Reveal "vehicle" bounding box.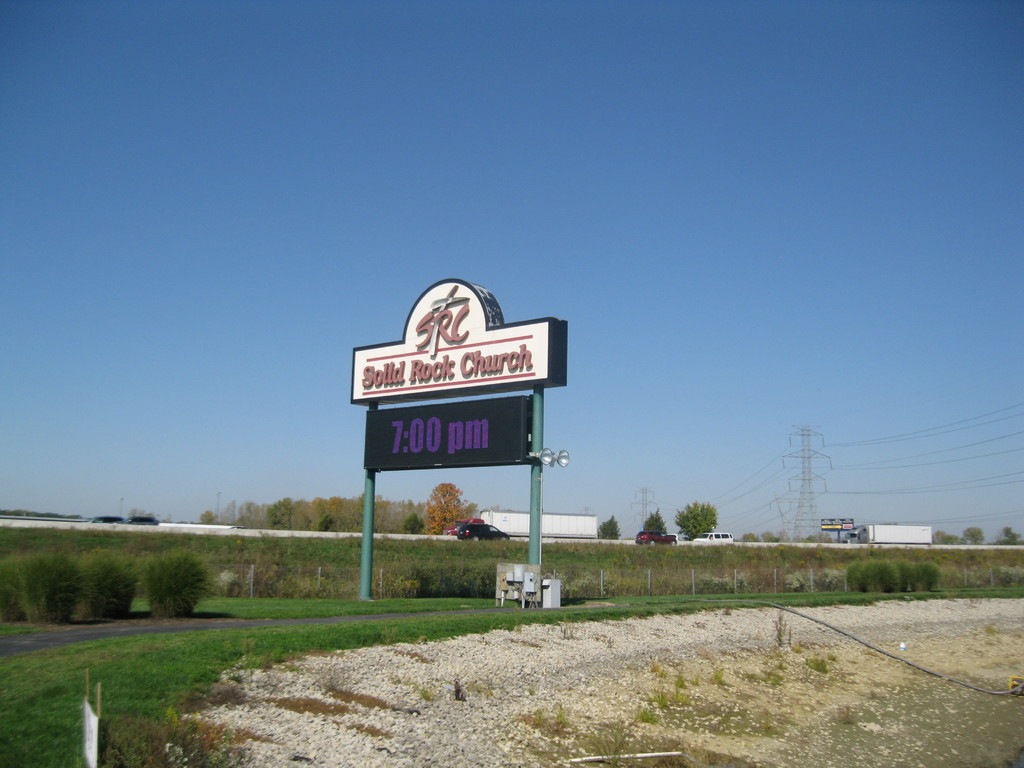
Revealed: (637, 529, 678, 545).
